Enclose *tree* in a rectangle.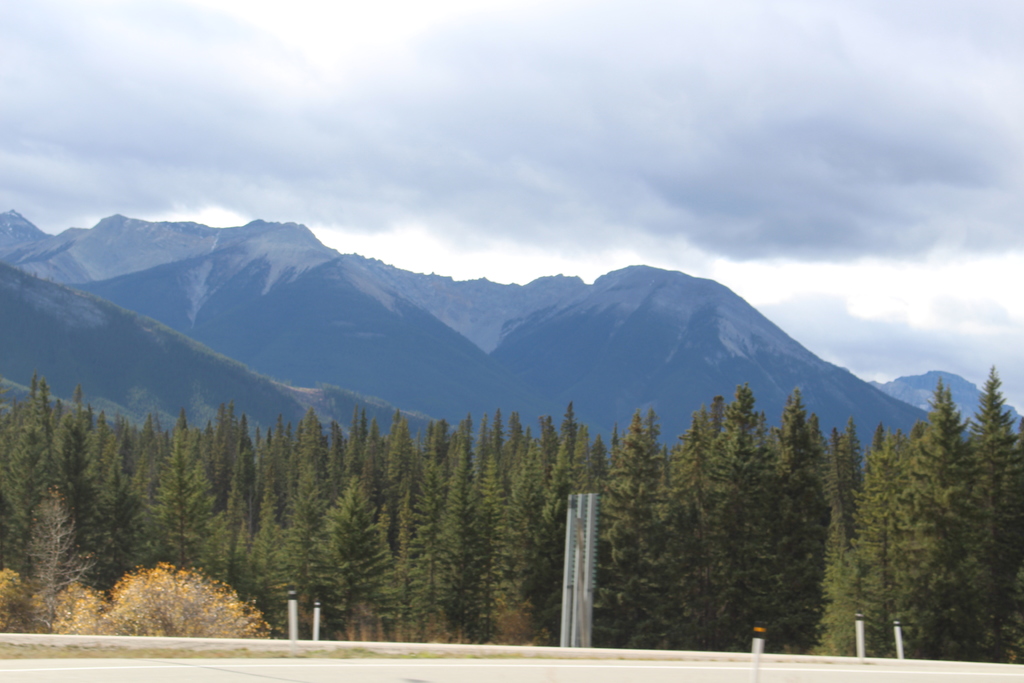
[221, 417, 257, 604].
